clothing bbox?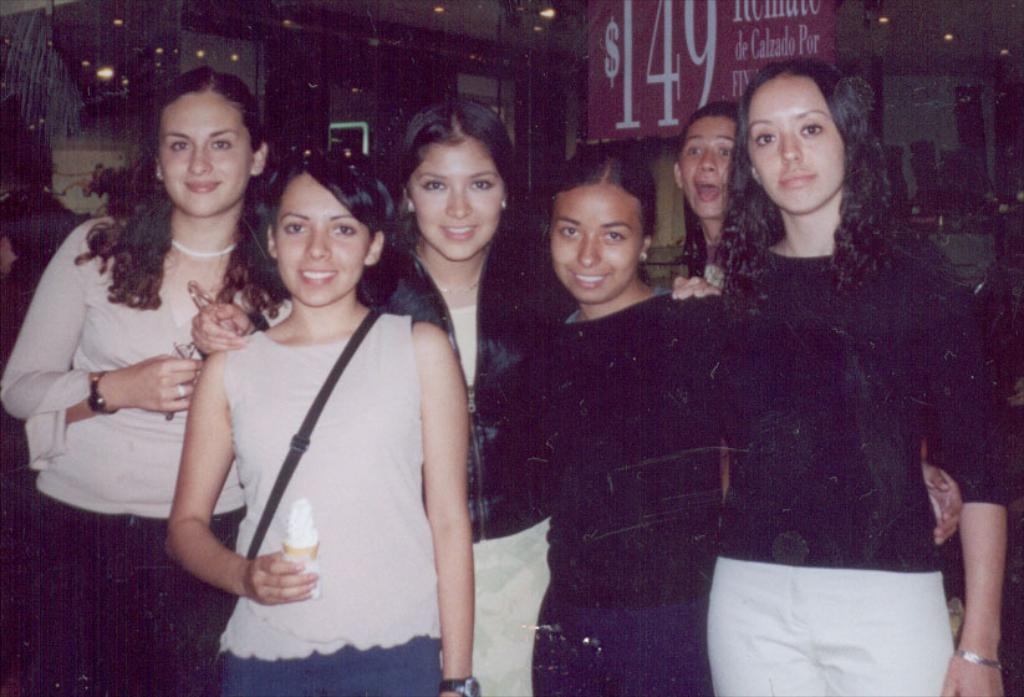
rect(452, 278, 730, 696)
